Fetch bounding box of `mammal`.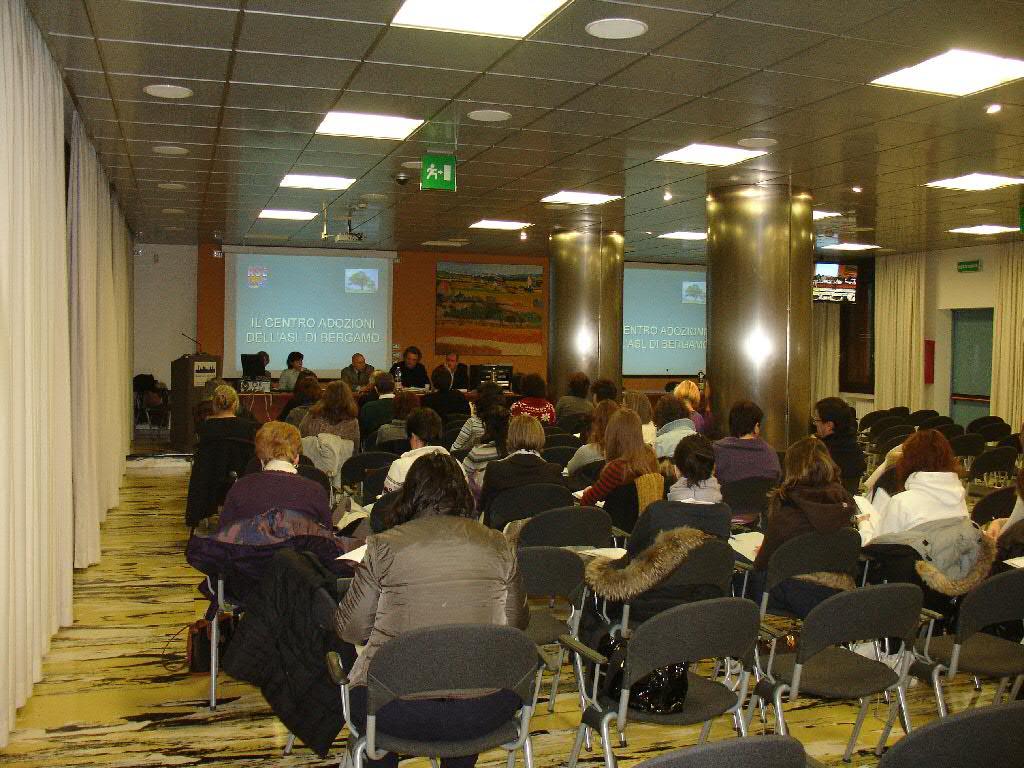
Bbox: 574,431,736,593.
